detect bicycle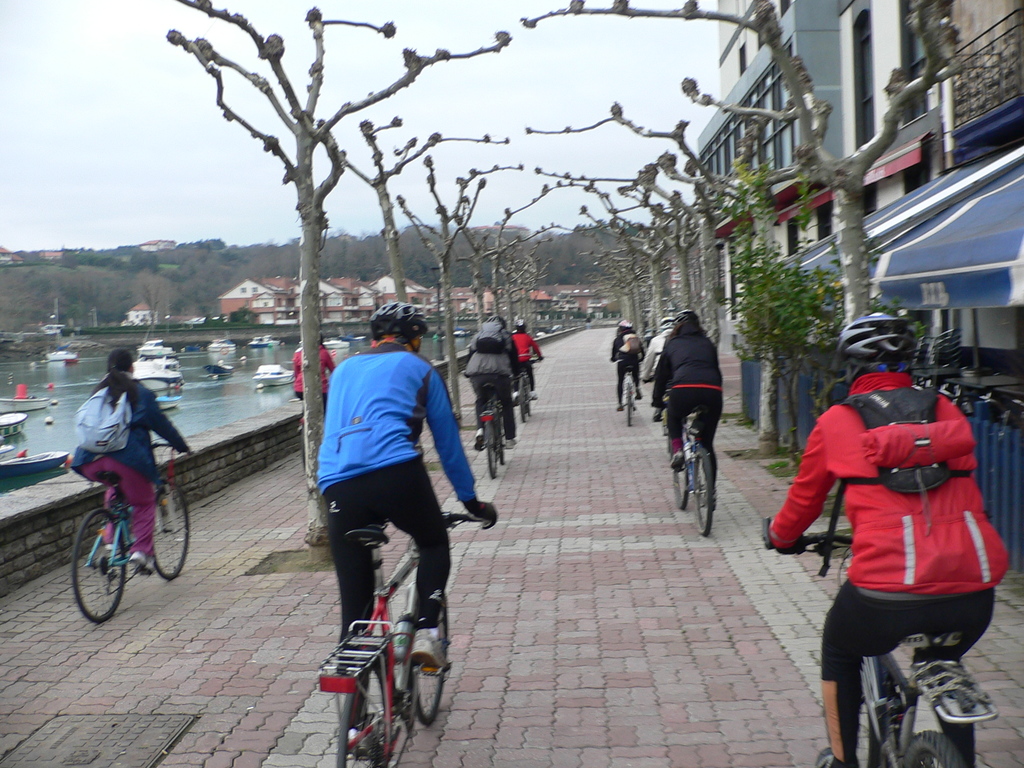
<bbox>513, 353, 538, 424</bbox>
